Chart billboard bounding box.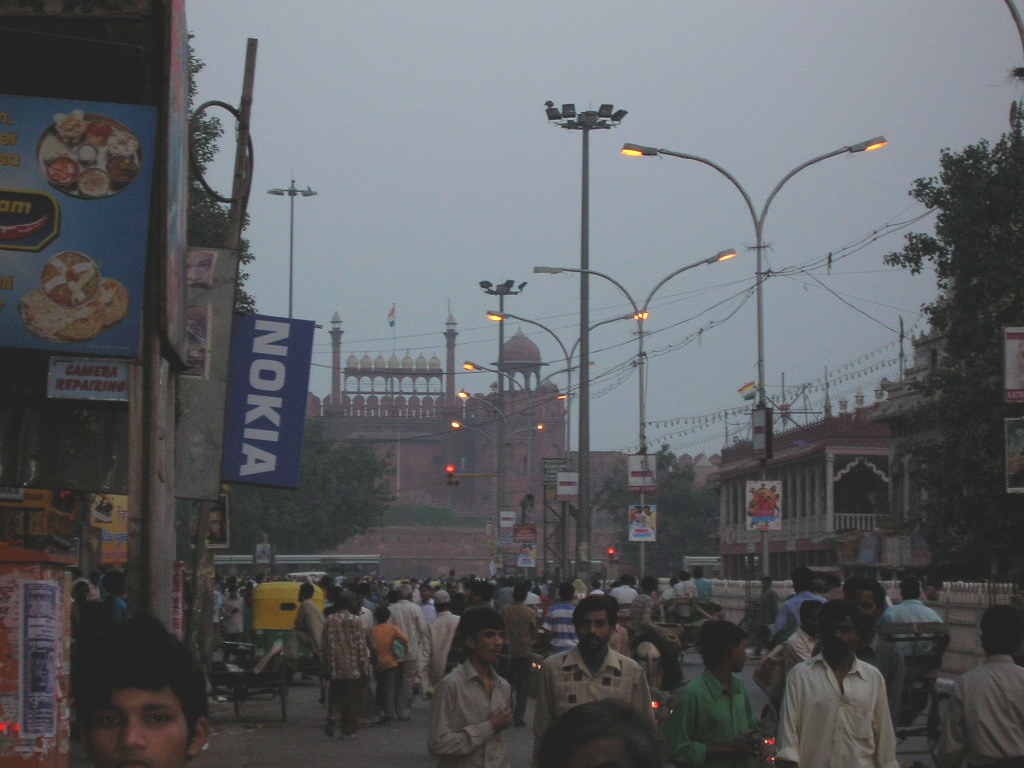
Charted: crop(743, 482, 790, 535).
